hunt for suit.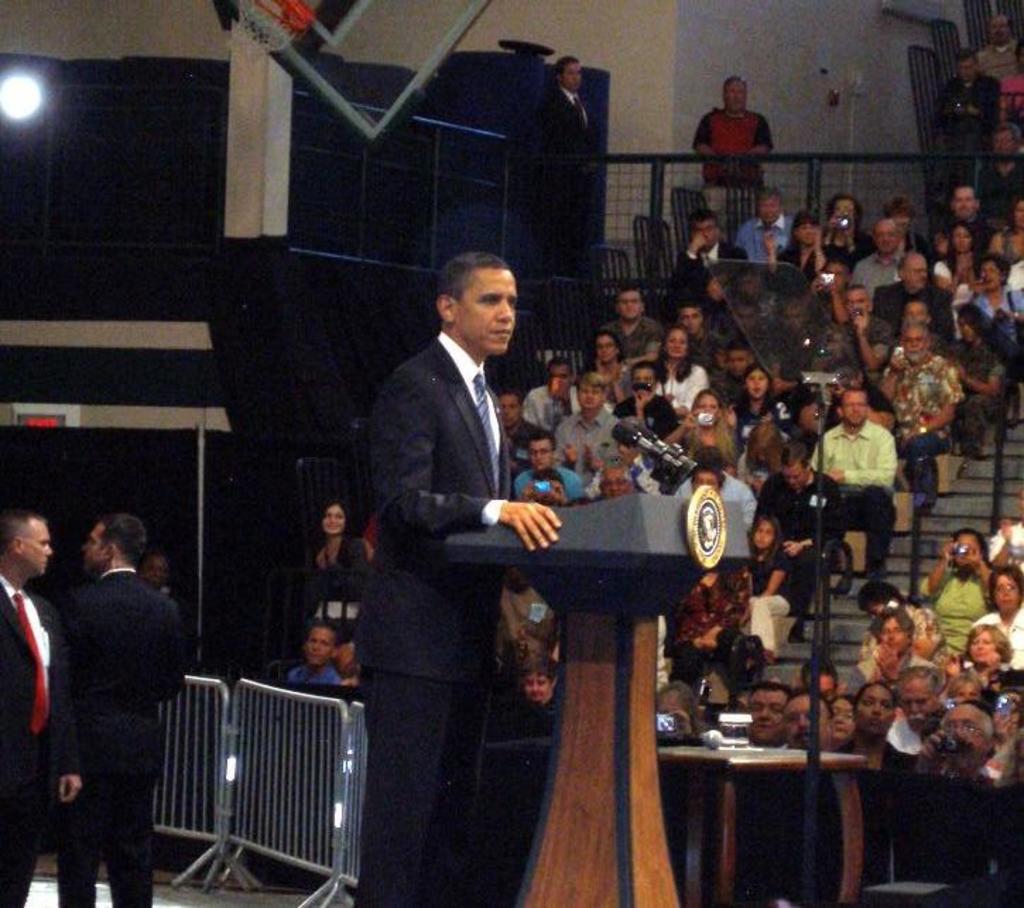
Hunted down at 679/241/750/299.
